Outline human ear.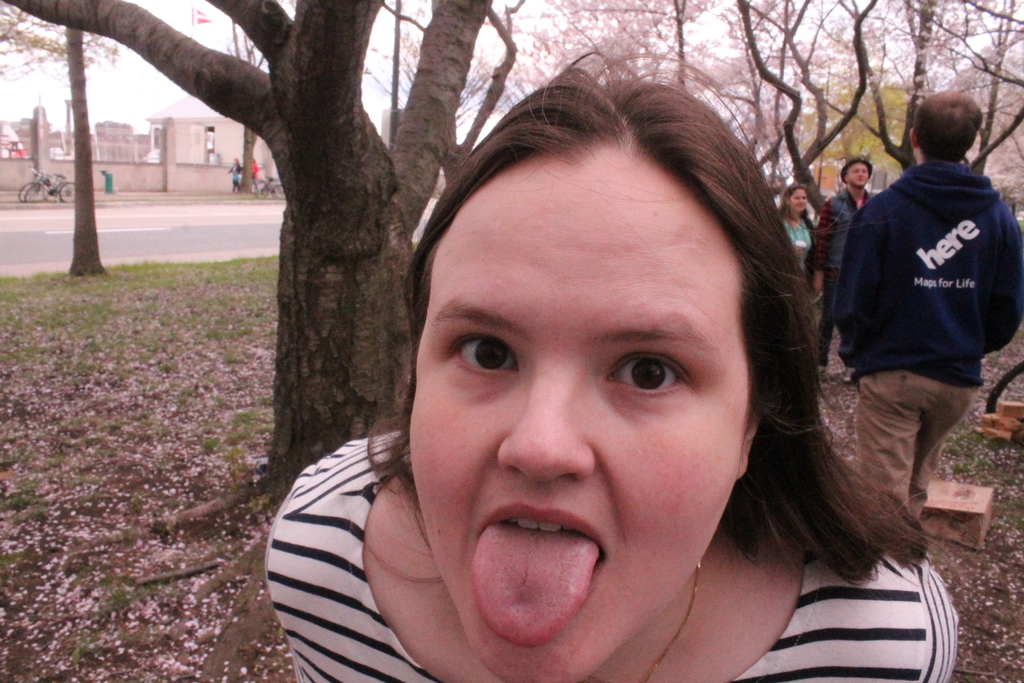
Outline: bbox=[736, 411, 758, 479].
